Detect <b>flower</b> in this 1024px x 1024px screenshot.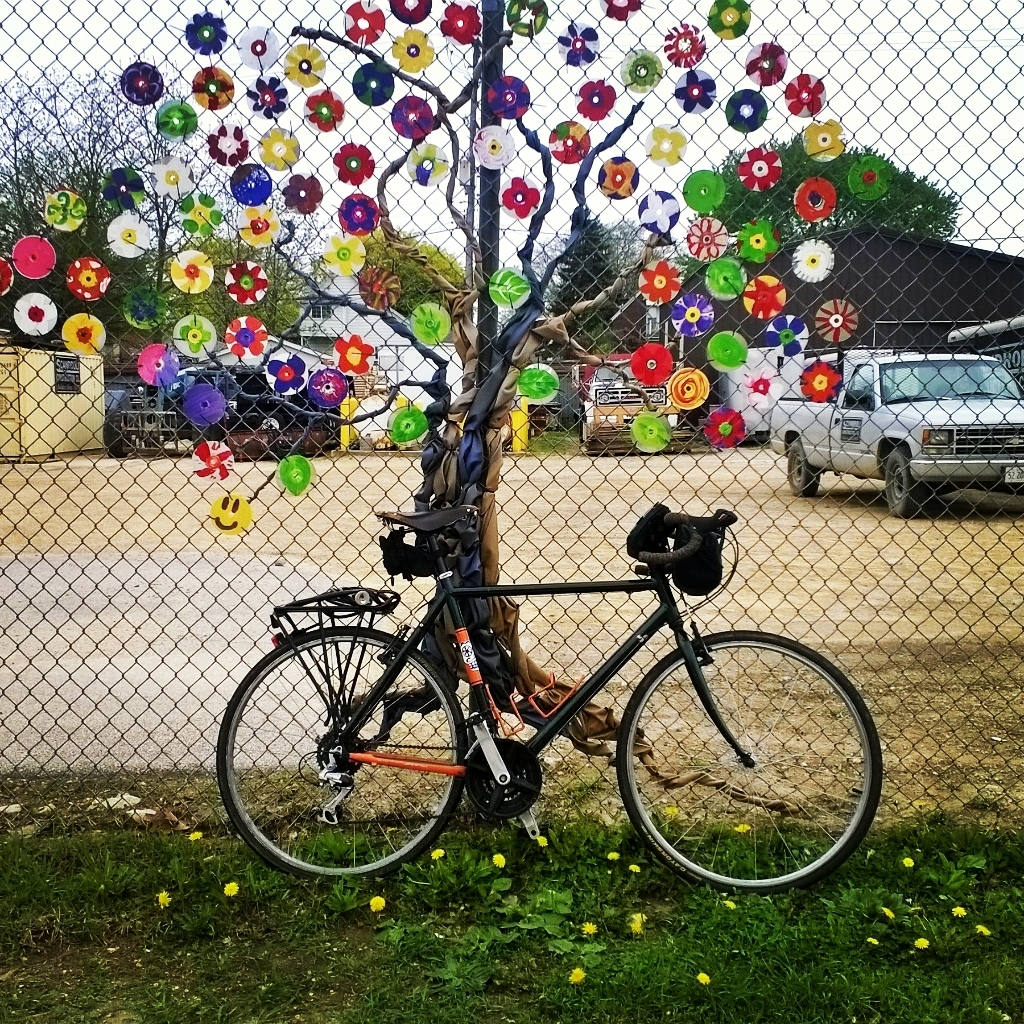
Detection: bbox=(906, 941, 927, 952).
